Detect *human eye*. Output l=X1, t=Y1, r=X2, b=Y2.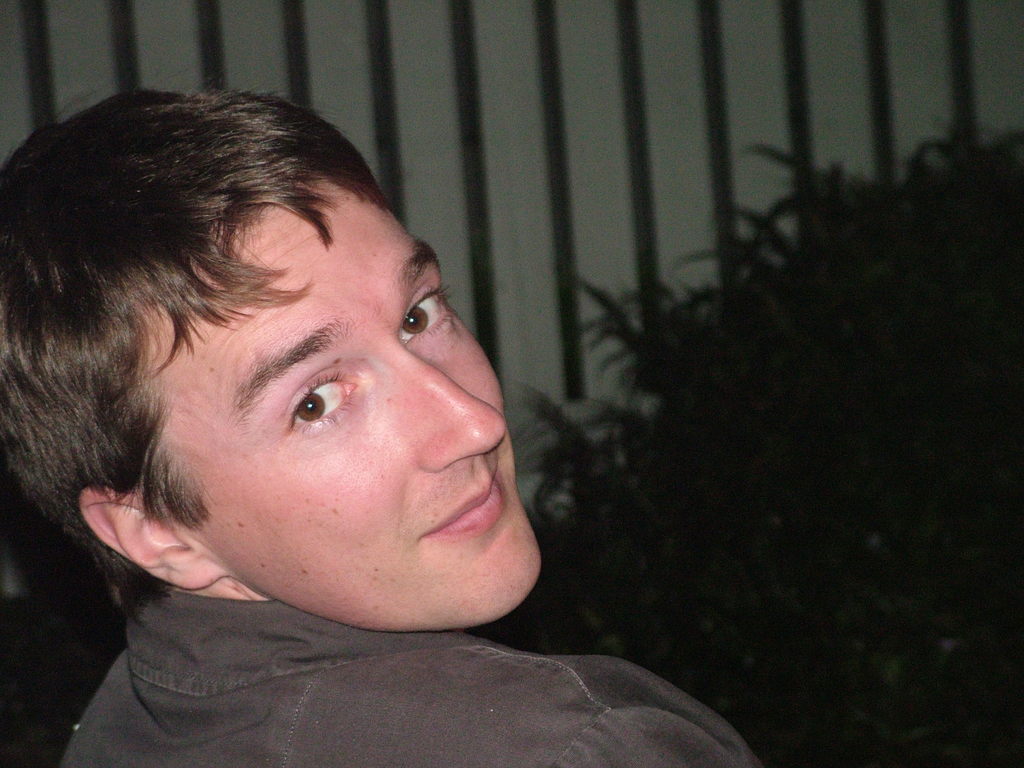
l=285, t=372, r=355, b=431.
